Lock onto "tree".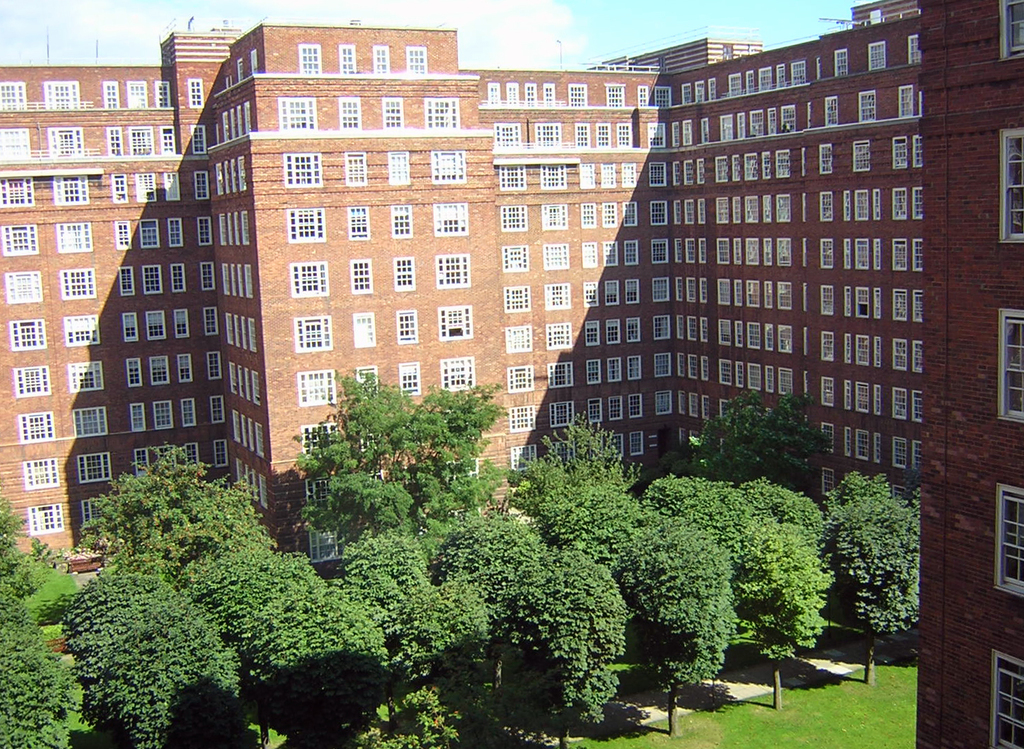
Locked: box=[647, 454, 783, 627].
